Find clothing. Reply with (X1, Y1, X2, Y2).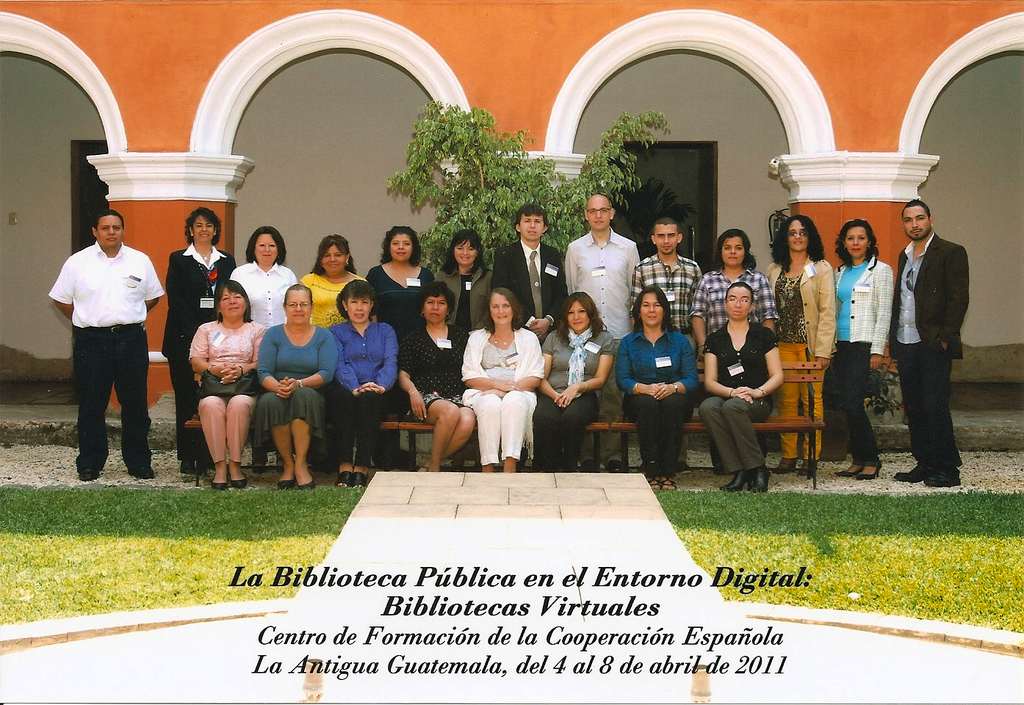
(399, 320, 472, 418).
